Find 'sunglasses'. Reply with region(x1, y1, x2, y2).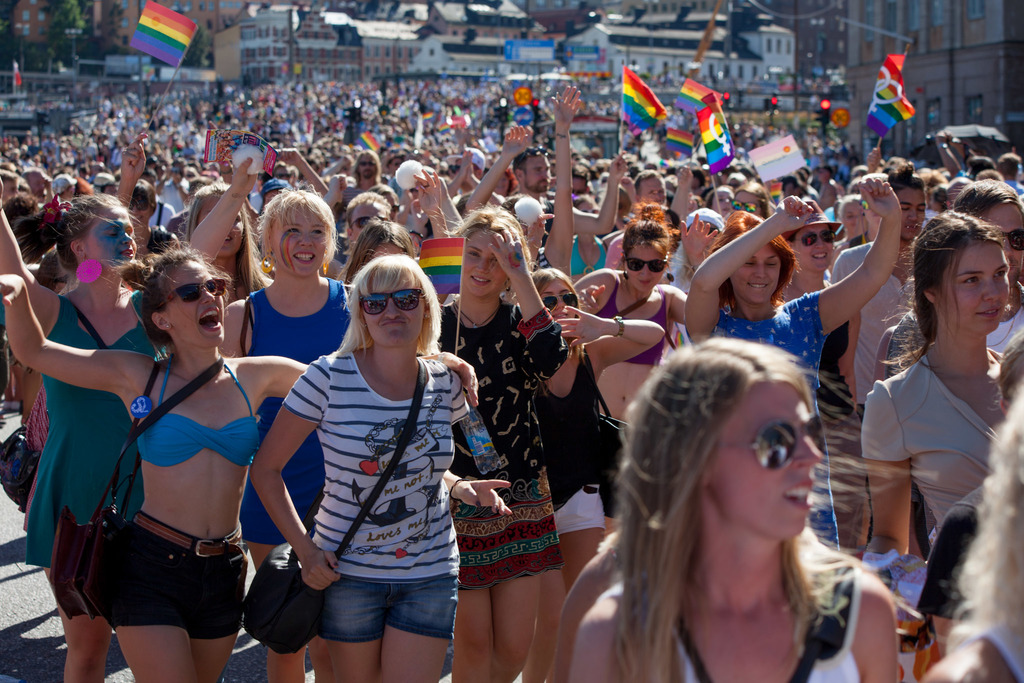
region(720, 412, 826, 472).
